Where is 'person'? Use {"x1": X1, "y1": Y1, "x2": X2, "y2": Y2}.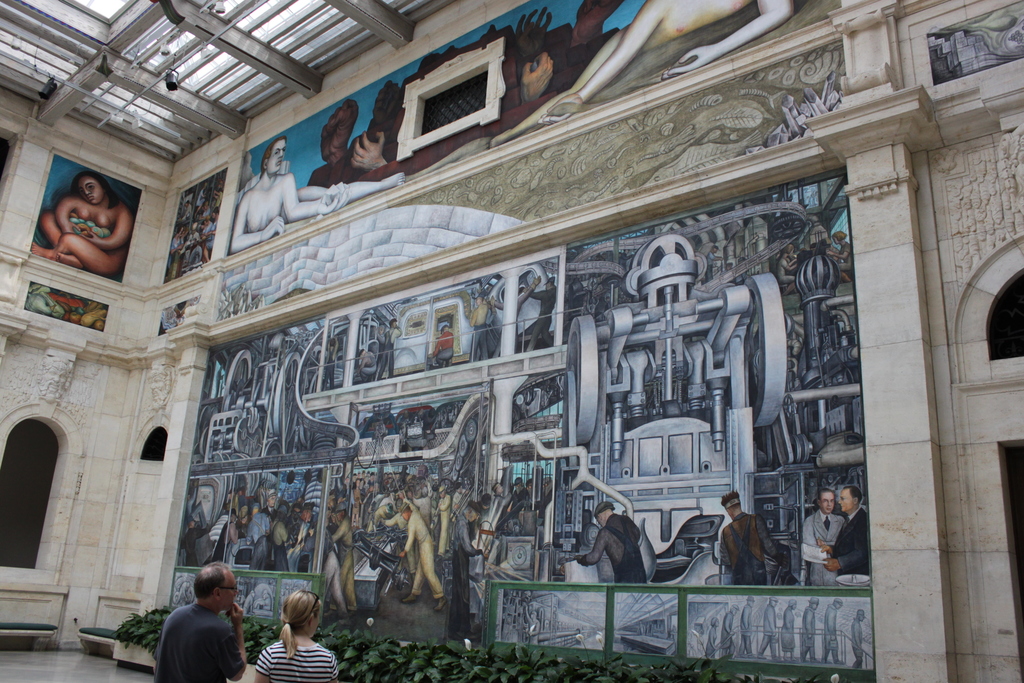
{"x1": 803, "y1": 488, "x2": 843, "y2": 587}.
